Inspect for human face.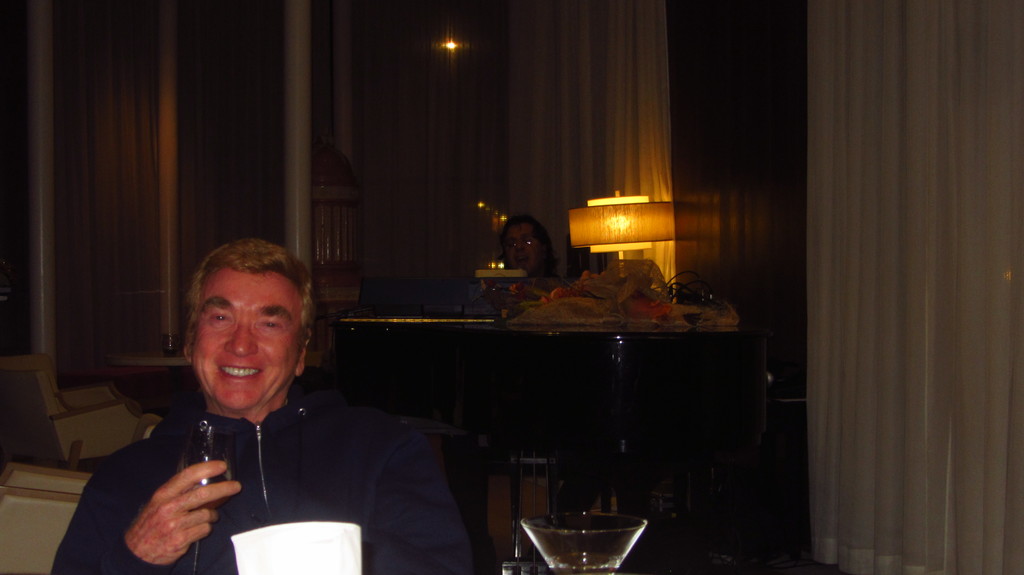
Inspection: box=[509, 219, 536, 270].
